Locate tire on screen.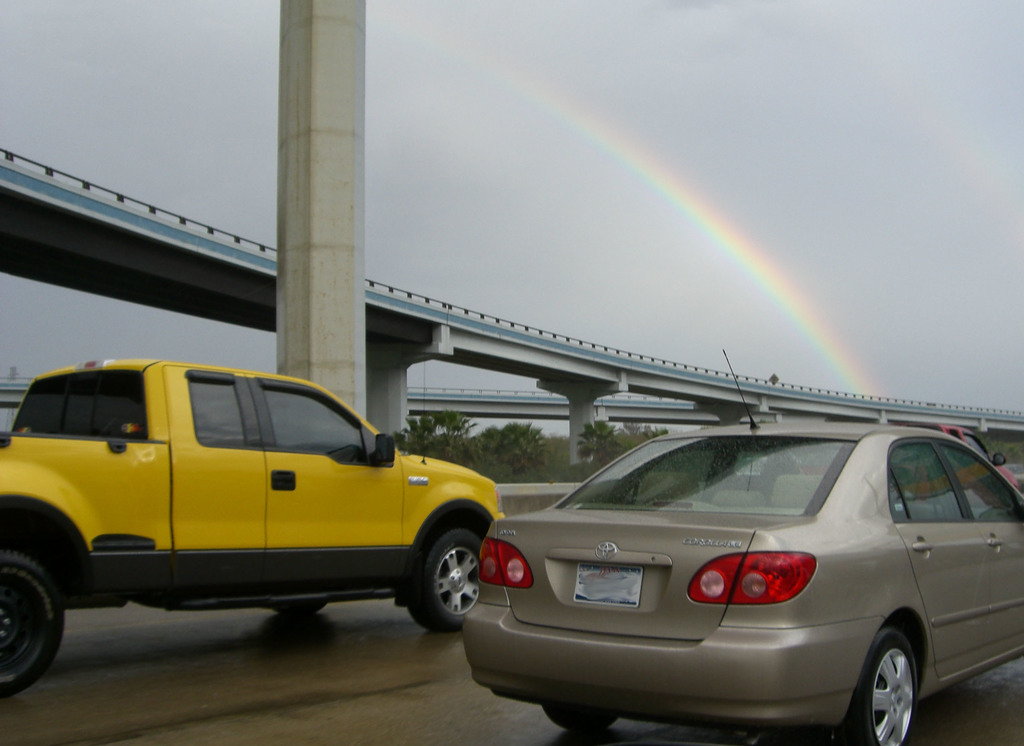
On screen at (542,704,618,731).
